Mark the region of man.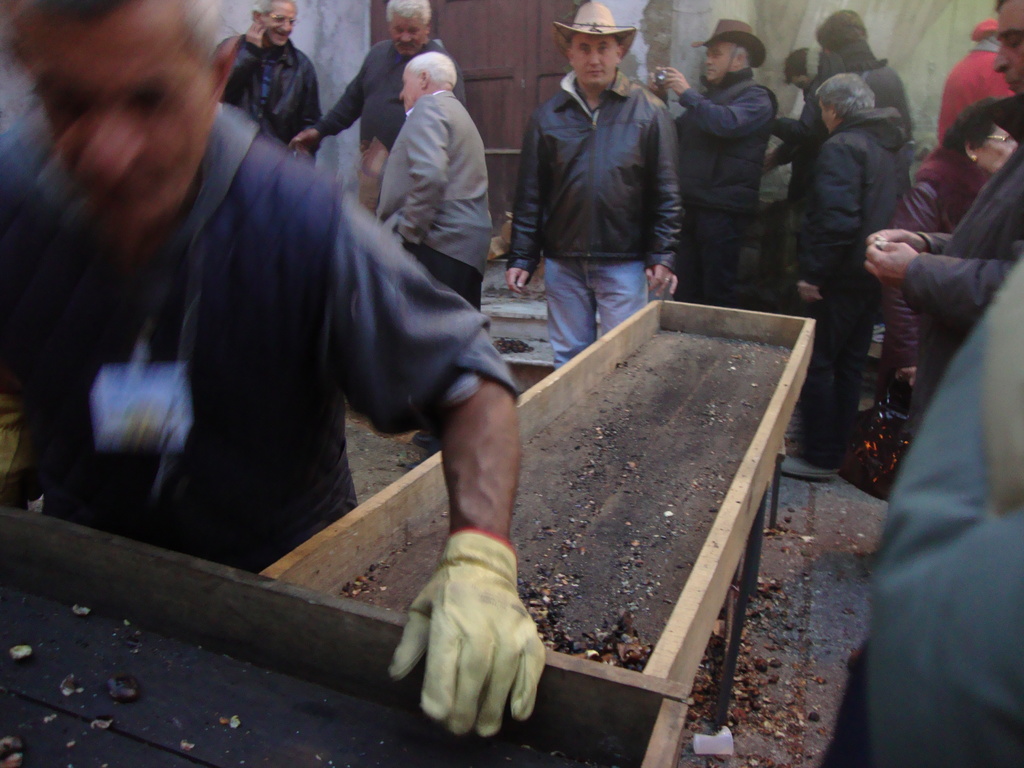
Region: (x1=787, y1=5, x2=911, y2=135).
